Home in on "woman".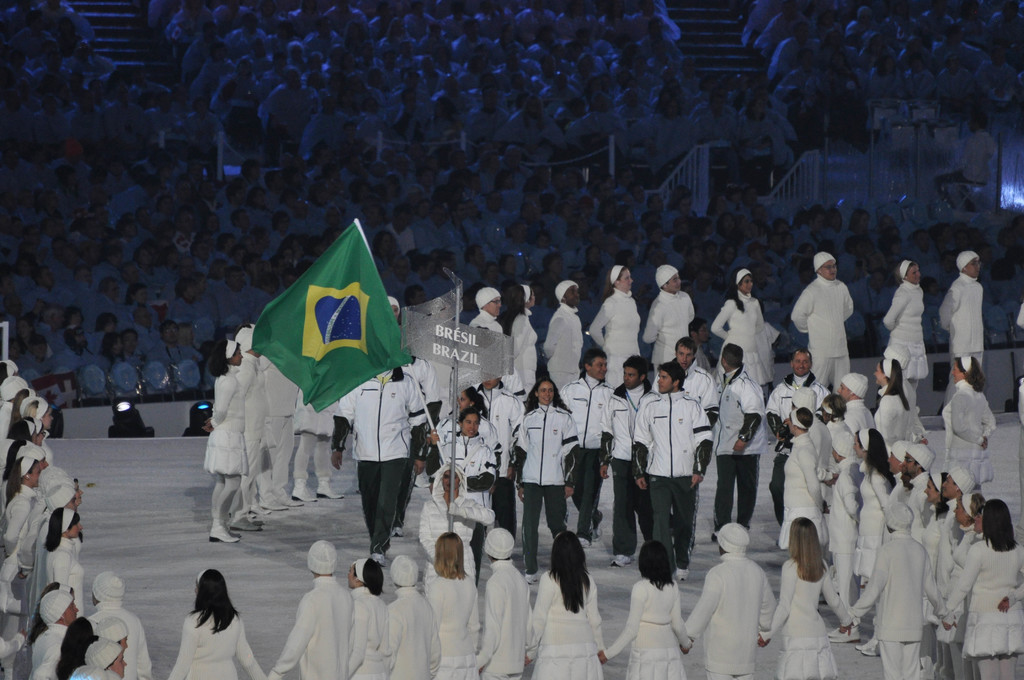
Homed in at left=588, top=263, right=644, bottom=392.
